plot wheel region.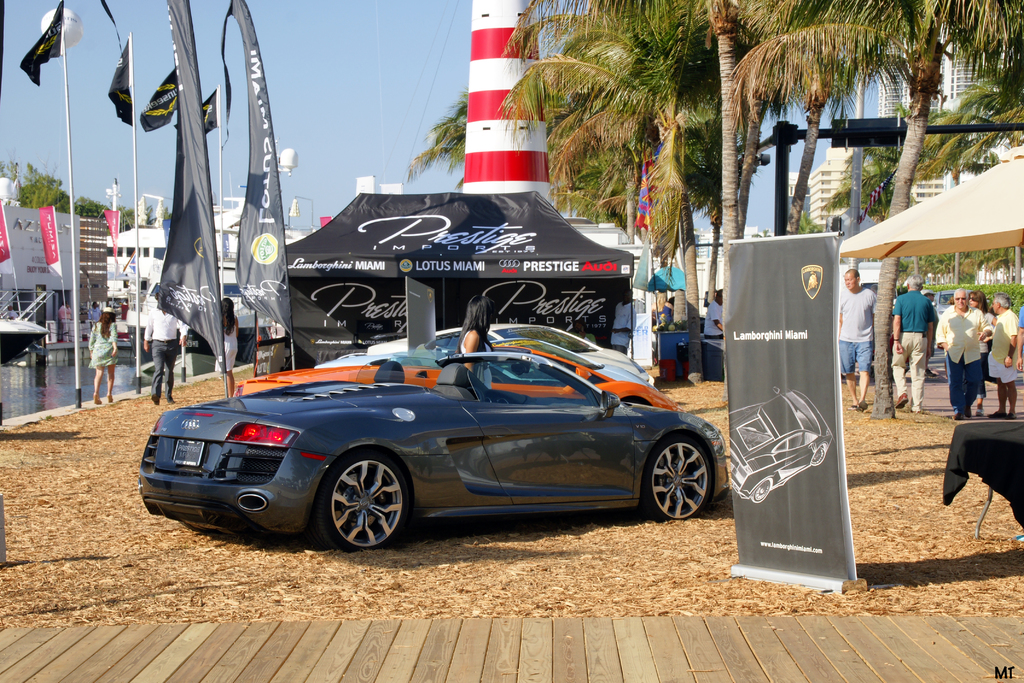
Plotted at 748, 480, 770, 502.
